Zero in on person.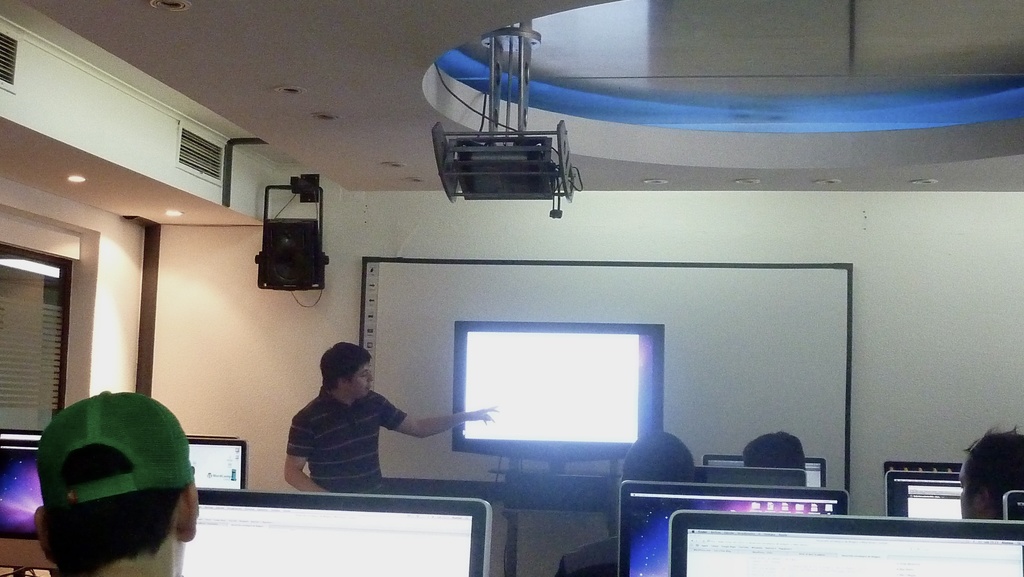
Zeroed in: crop(741, 432, 806, 473).
